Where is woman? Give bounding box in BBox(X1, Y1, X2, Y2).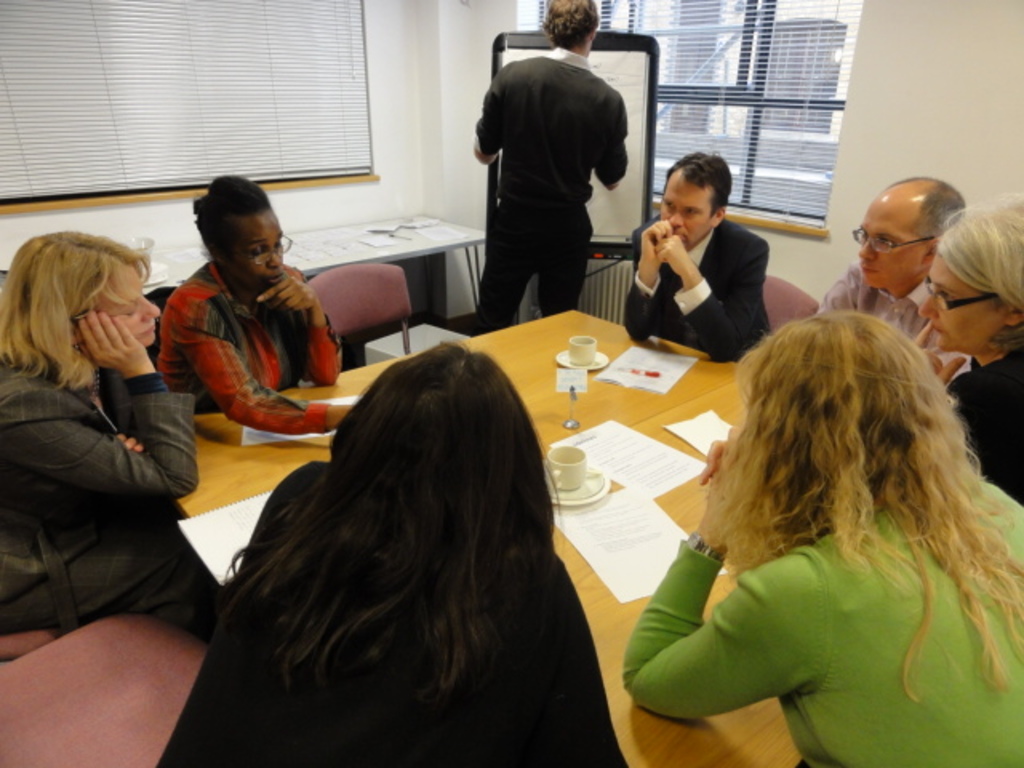
BBox(624, 314, 1022, 766).
